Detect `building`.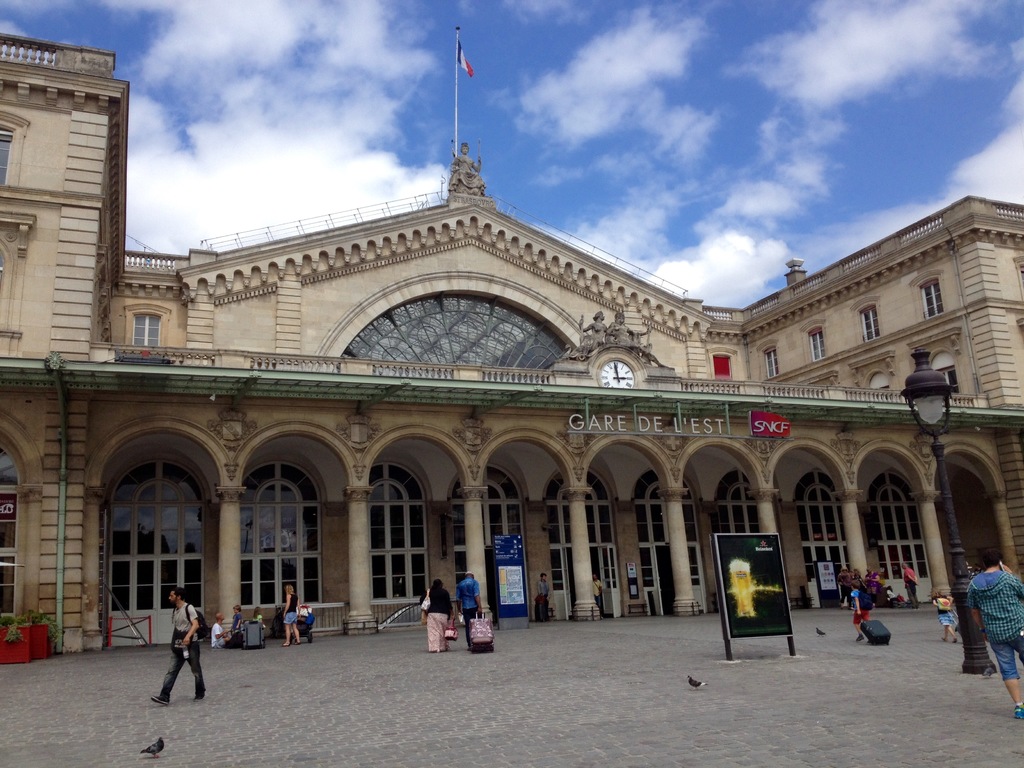
Detected at <region>0, 24, 1023, 648</region>.
